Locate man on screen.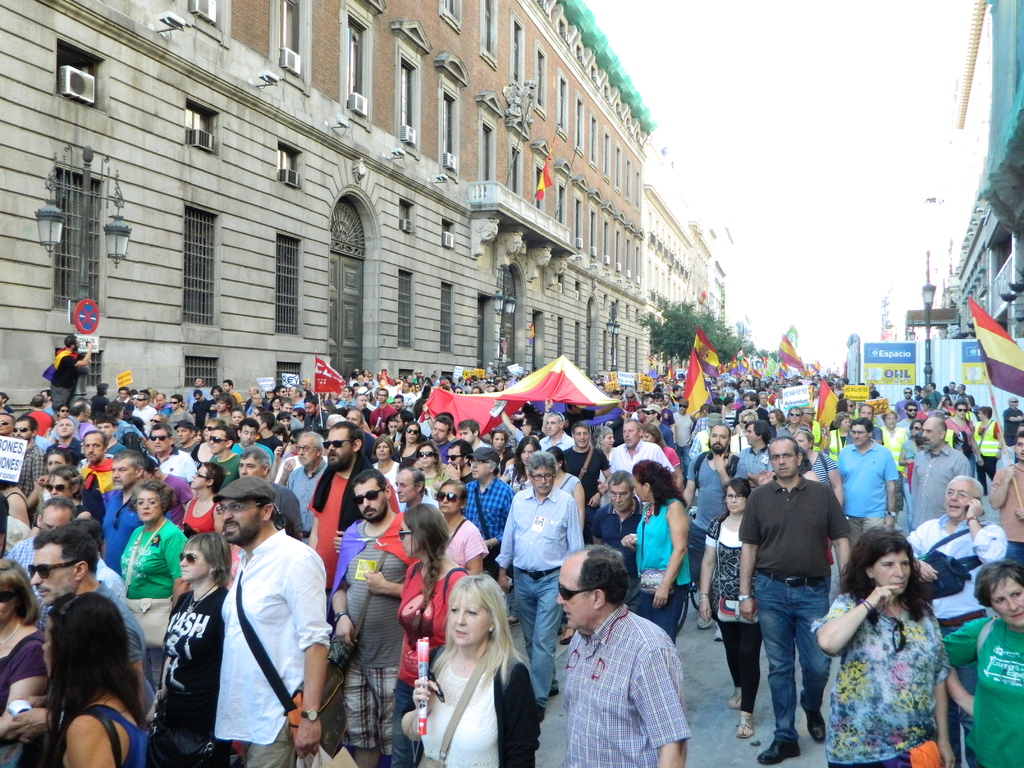
On screen at detection(558, 548, 692, 767).
